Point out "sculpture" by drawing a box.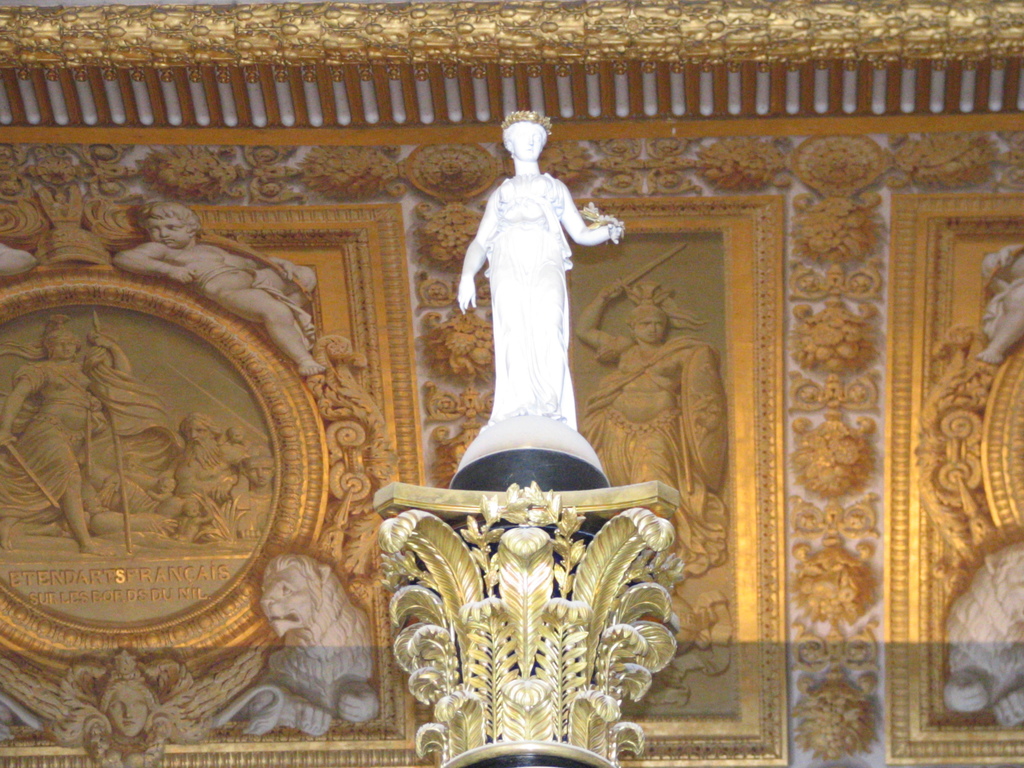
[left=148, top=417, right=292, bottom=552].
